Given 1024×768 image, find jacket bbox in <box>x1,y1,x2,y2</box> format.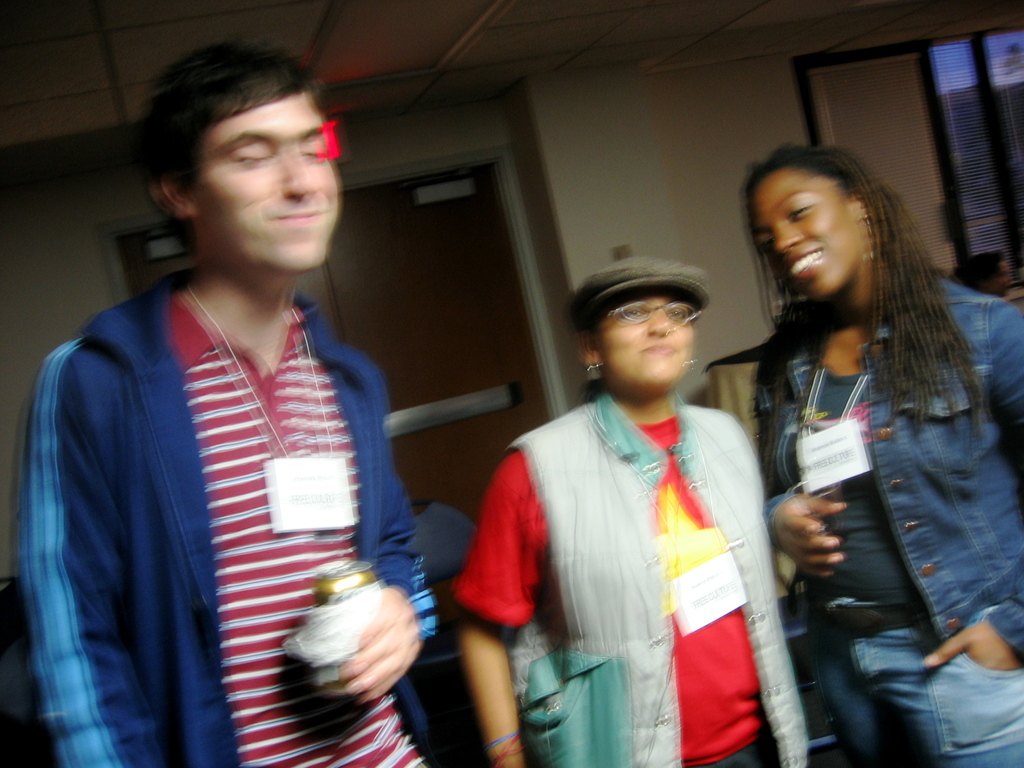
<box>739,275,1023,767</box>.
